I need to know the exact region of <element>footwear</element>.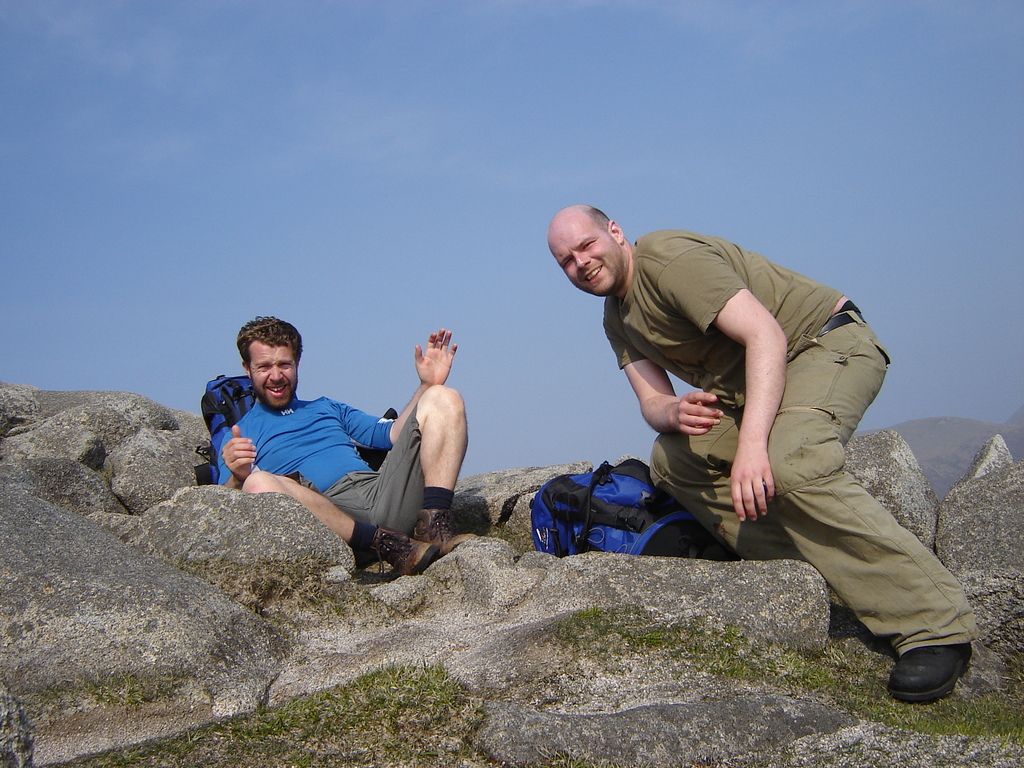
Region: {"left": 412, "top": 507, "right": 479, "bottom": 555}.
